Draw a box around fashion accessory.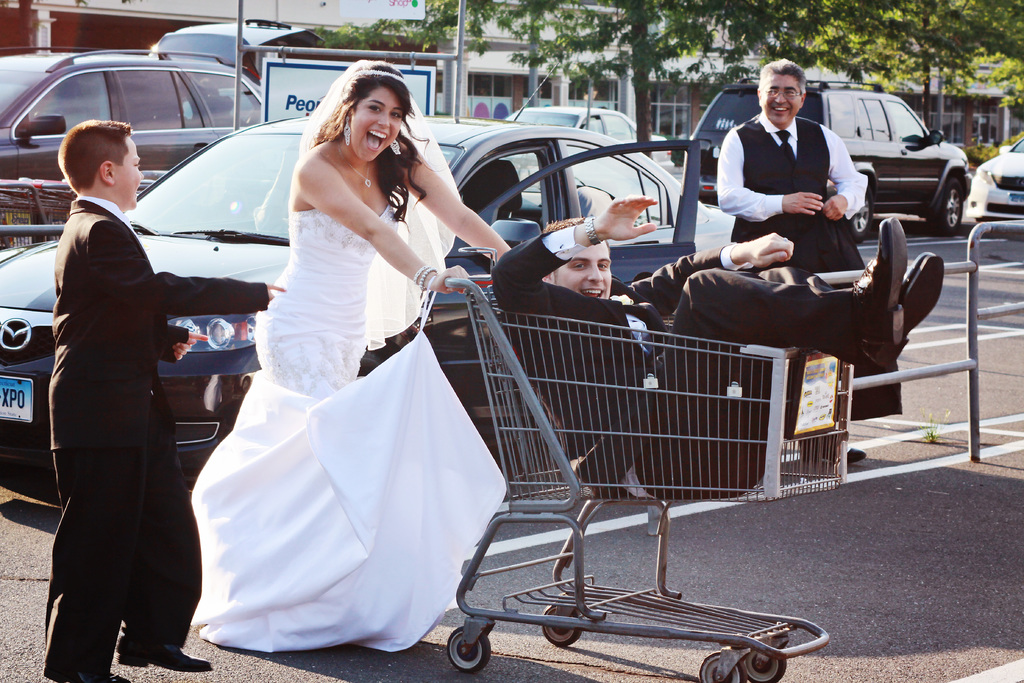
pyautogui.locateOnScreen(387, 139, 403, 154).
